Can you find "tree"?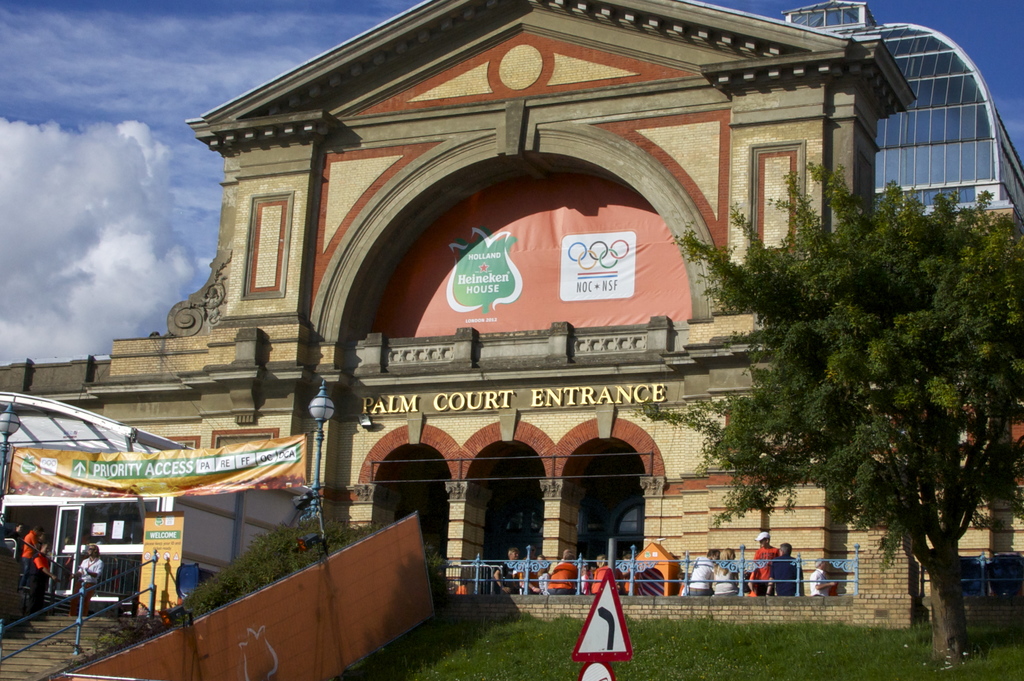
Yes, bounding box: detection(742, 163, 1003, 612).
